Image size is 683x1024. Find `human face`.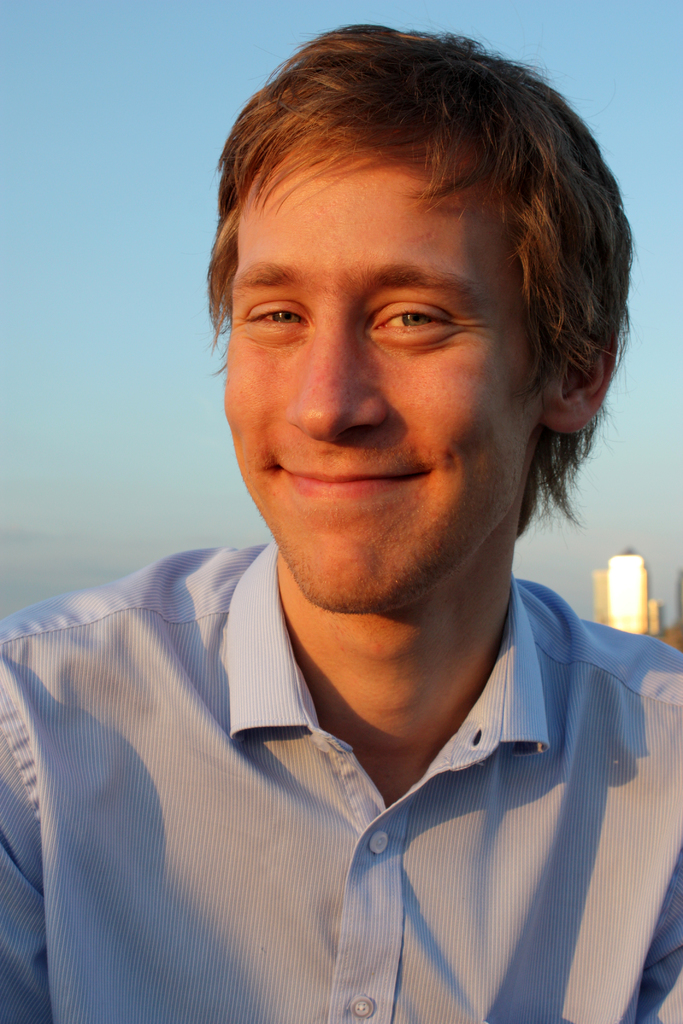
bbox(229, 170, 523, 615).
